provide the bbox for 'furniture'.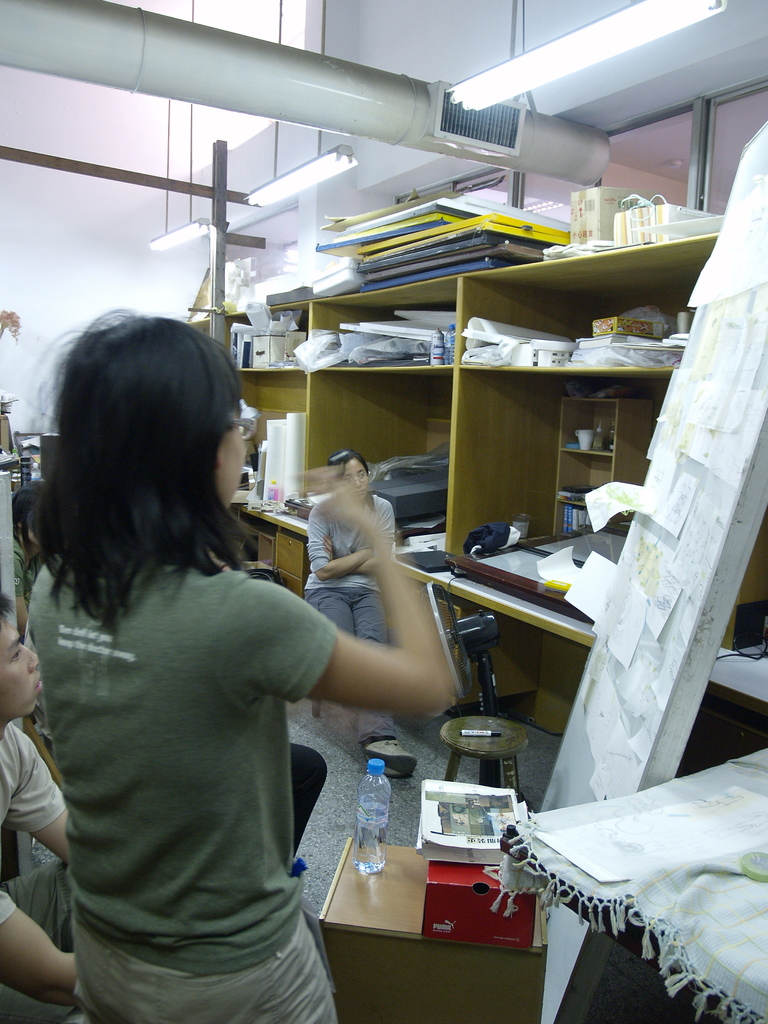
{"x1": 186, "y1": 228, "x2": 767, "y2": 774}.
